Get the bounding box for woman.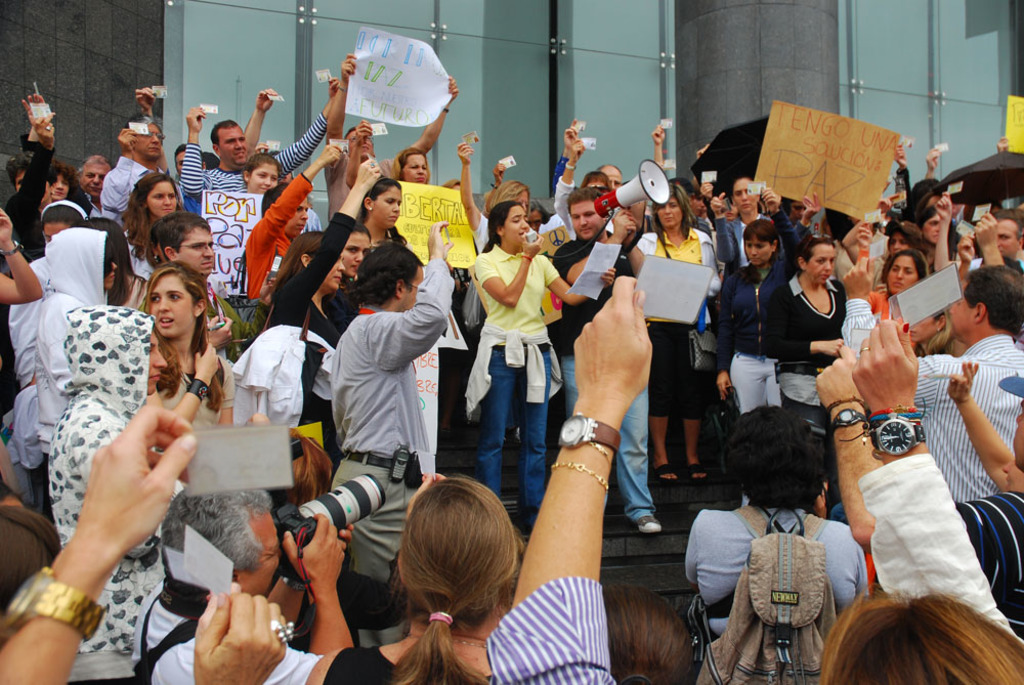
box=[464, 199, 611, 519].
